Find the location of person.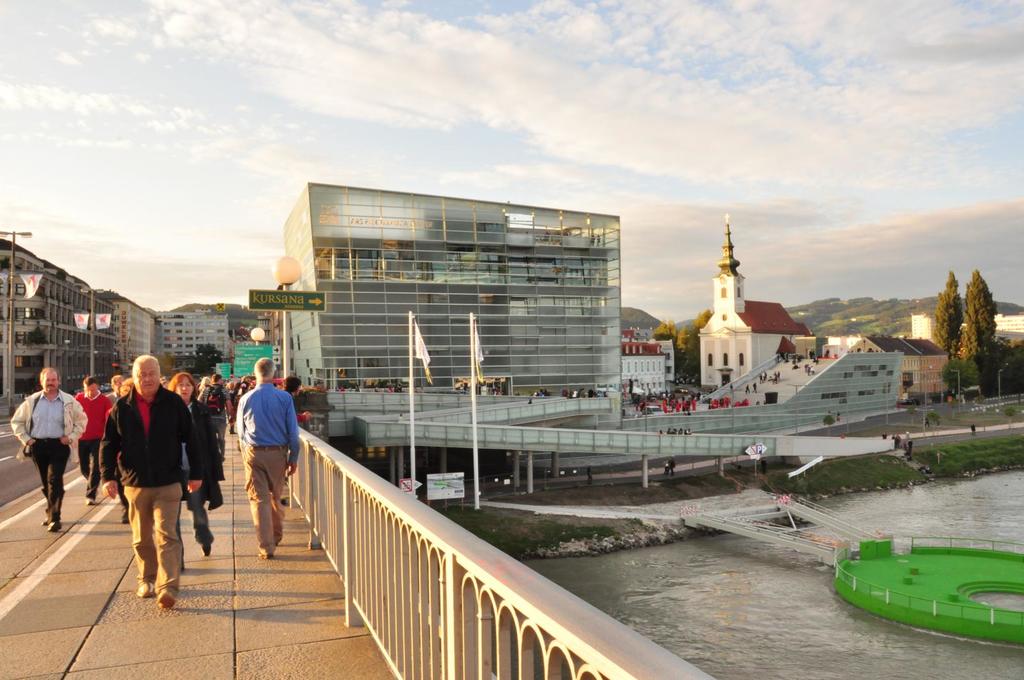
Location: pyautogui.locateOnScreen(73, 376, 108, 507).
